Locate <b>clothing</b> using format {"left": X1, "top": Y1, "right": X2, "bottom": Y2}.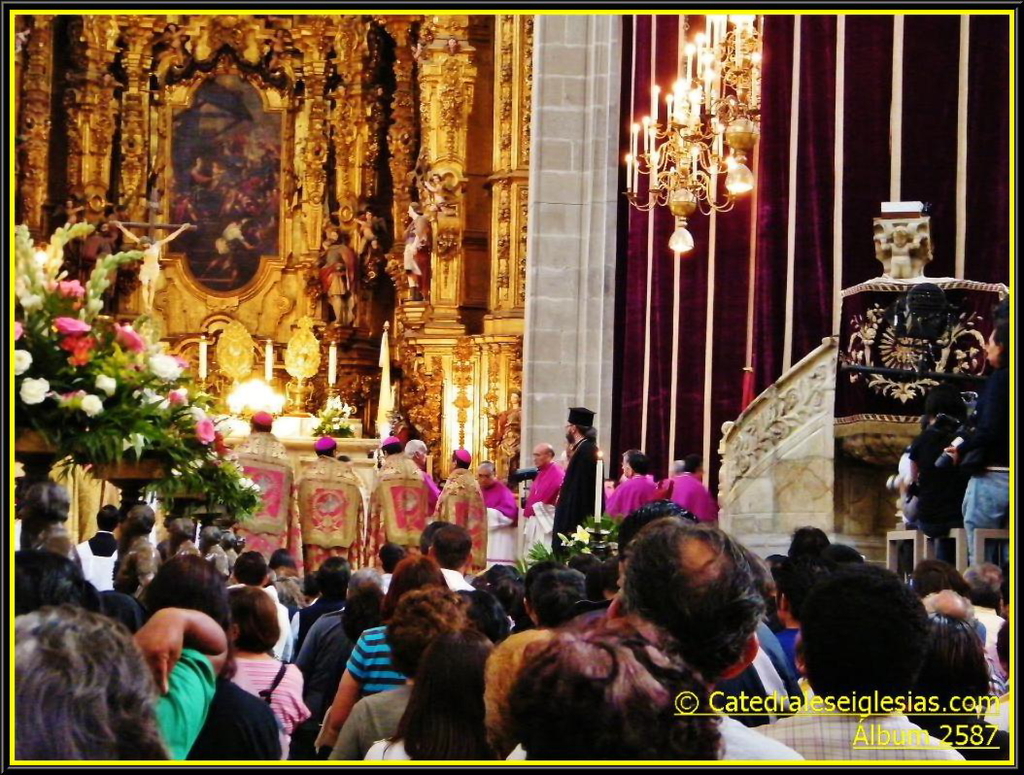
{"left": 525, "top": 463, "right": 562, "bottom": 559}.
